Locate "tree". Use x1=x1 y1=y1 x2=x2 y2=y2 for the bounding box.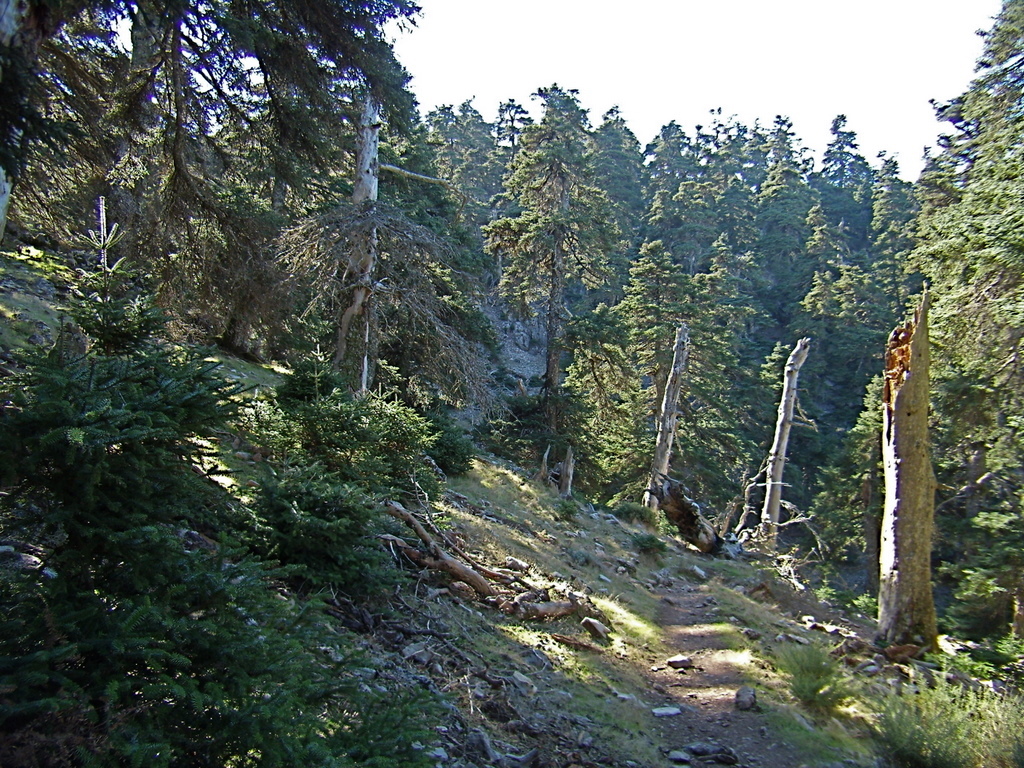
x1=867 y1=146 x2=929 y2=346.
